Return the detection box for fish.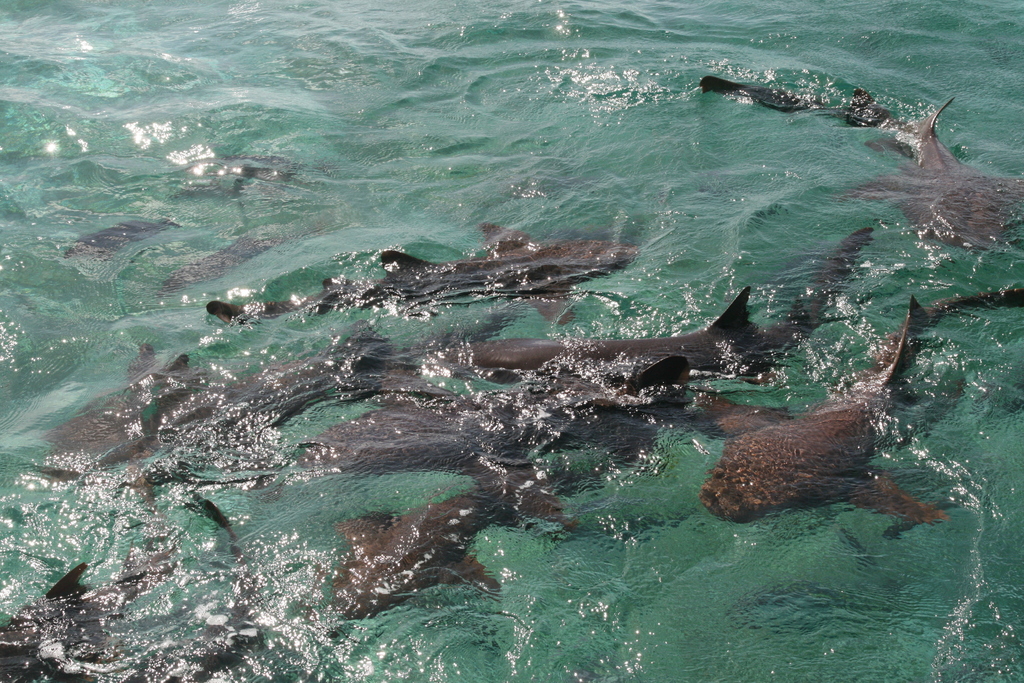
{"x1": 699, "y1": 300, "x2": 959, "y2": 535}.
